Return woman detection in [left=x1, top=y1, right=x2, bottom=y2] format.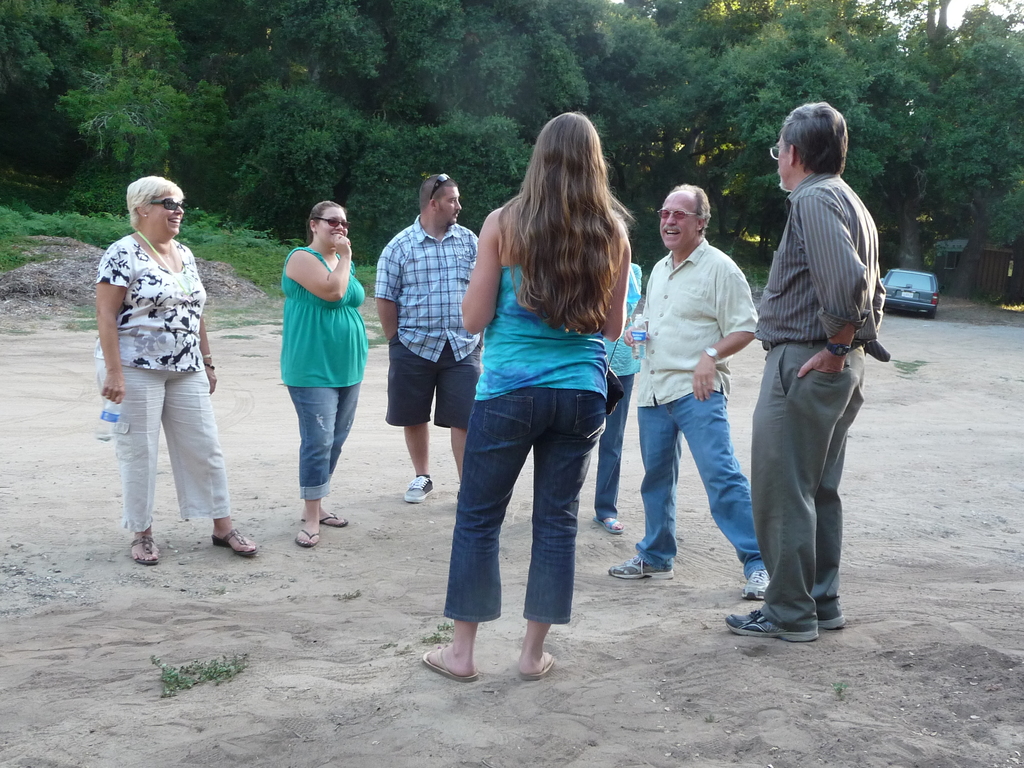
[left=92, top=150, right=232, bottom=576].
